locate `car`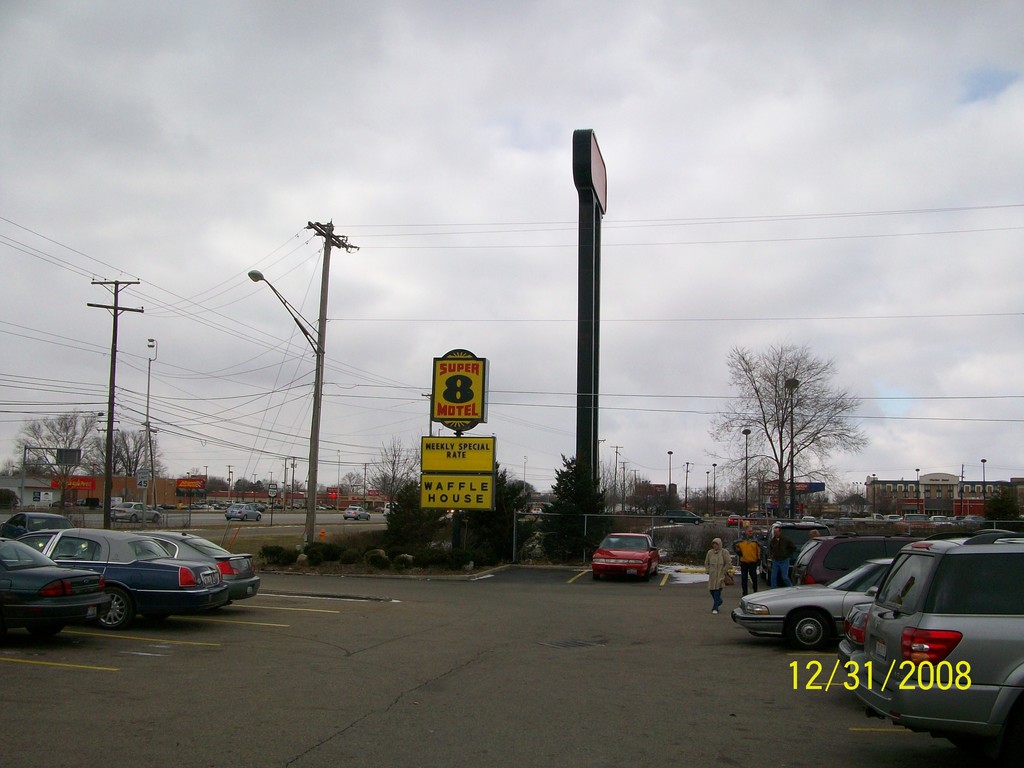
0, 535, 113, 644
